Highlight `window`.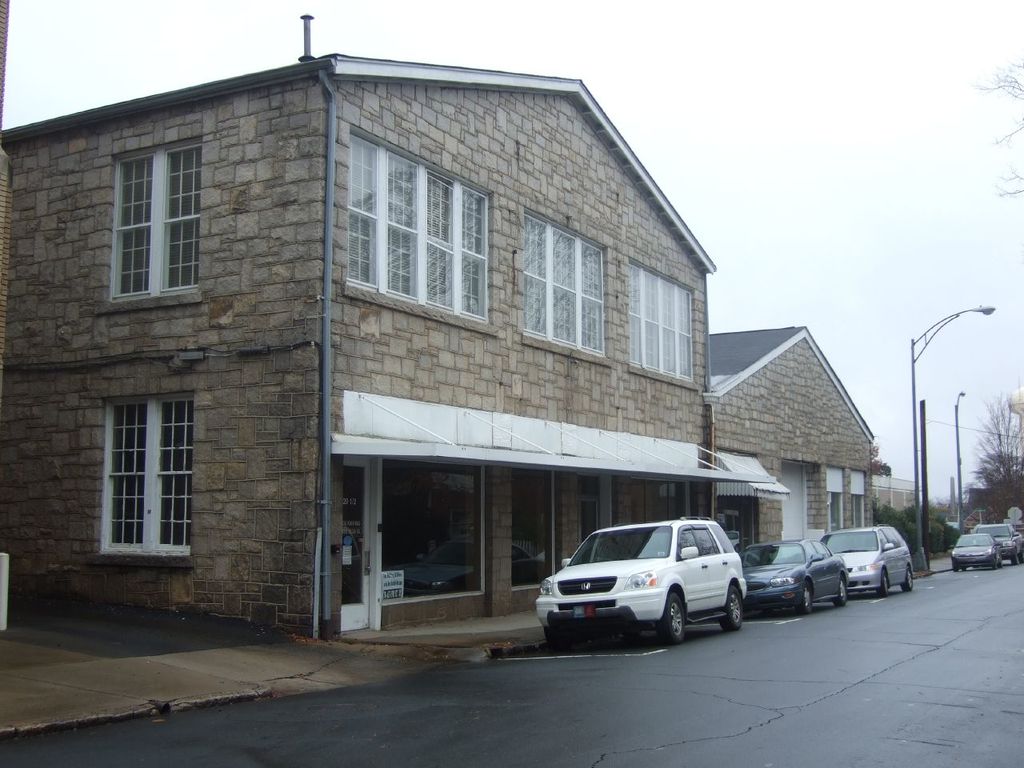
Highlighted region: rect(717, 494, 759, 553).
